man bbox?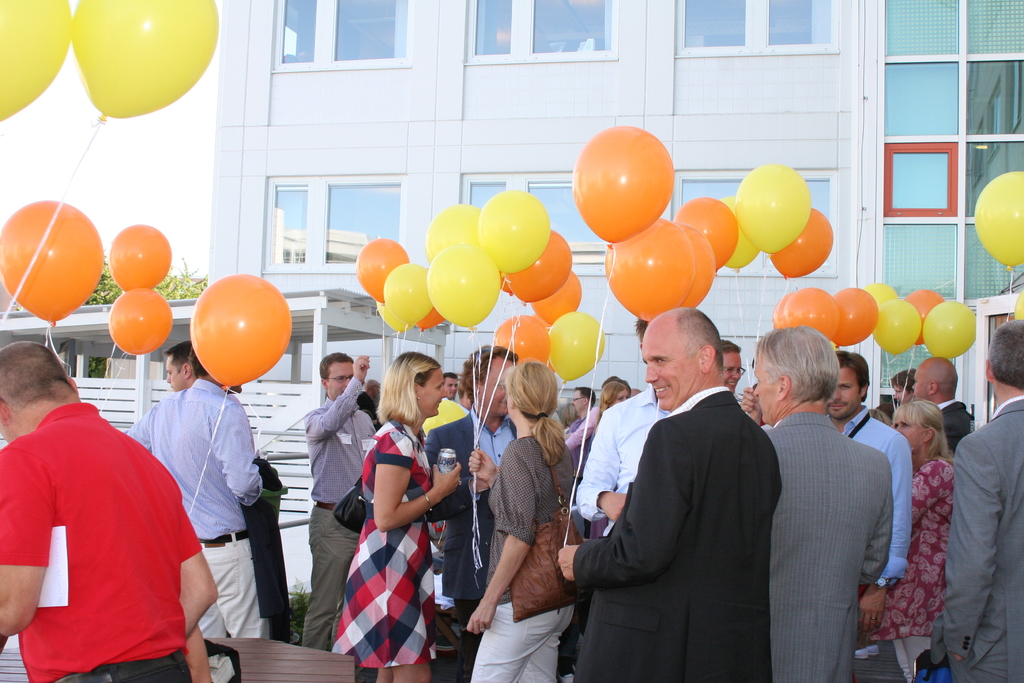
locate(442, 372, 458, 397)
